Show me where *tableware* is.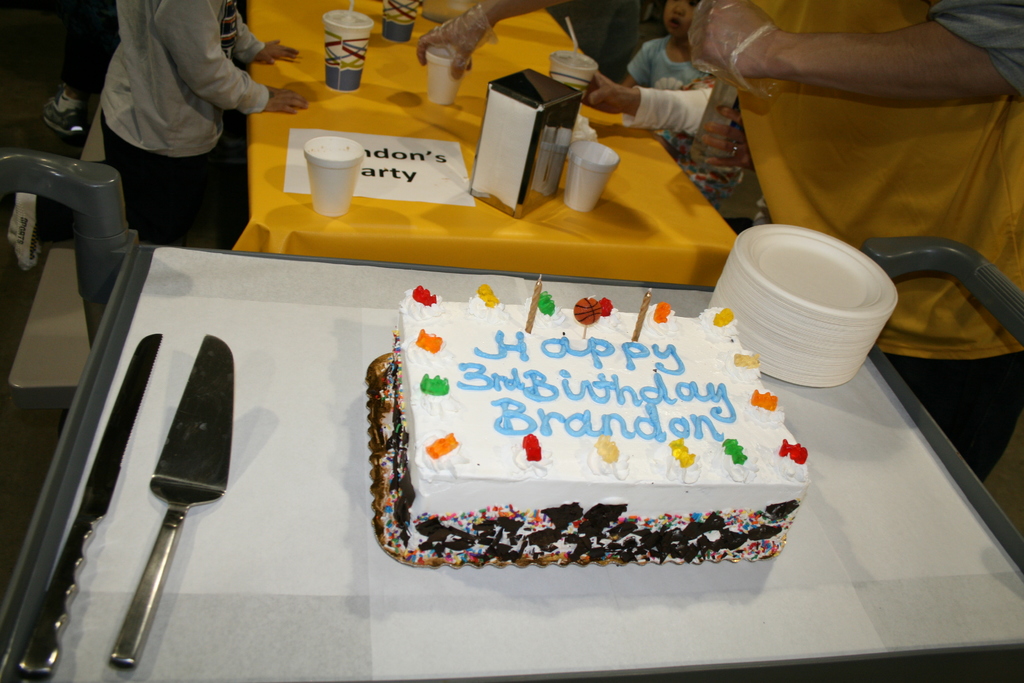
*tableware* is at [x1=319, y1=5, x2=380, y2=92].
